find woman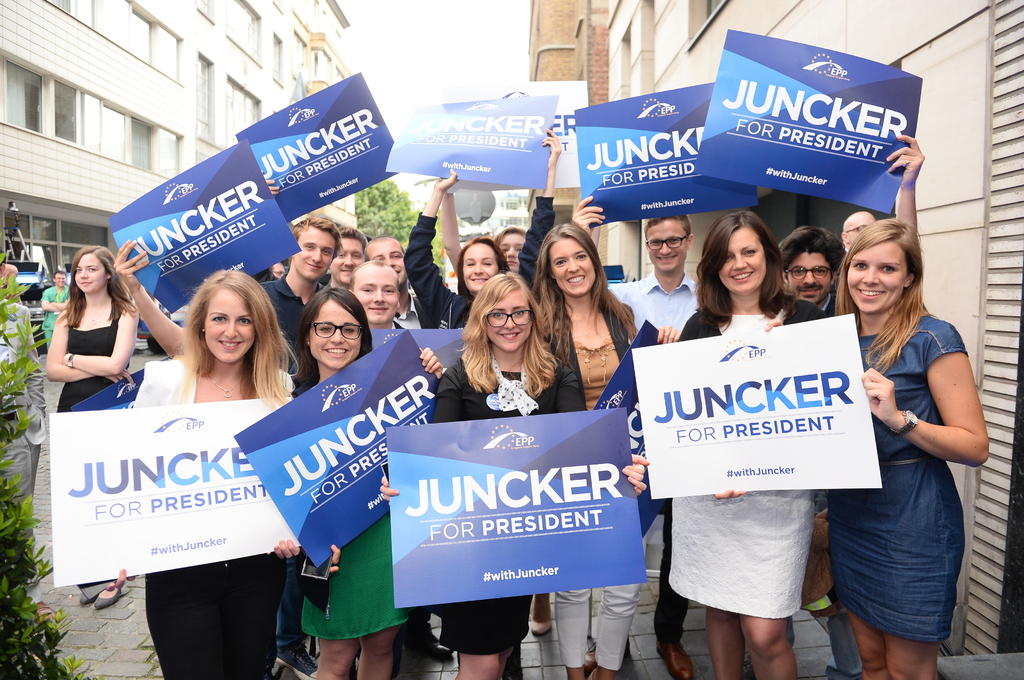
region(655, 210, 810, 679)
